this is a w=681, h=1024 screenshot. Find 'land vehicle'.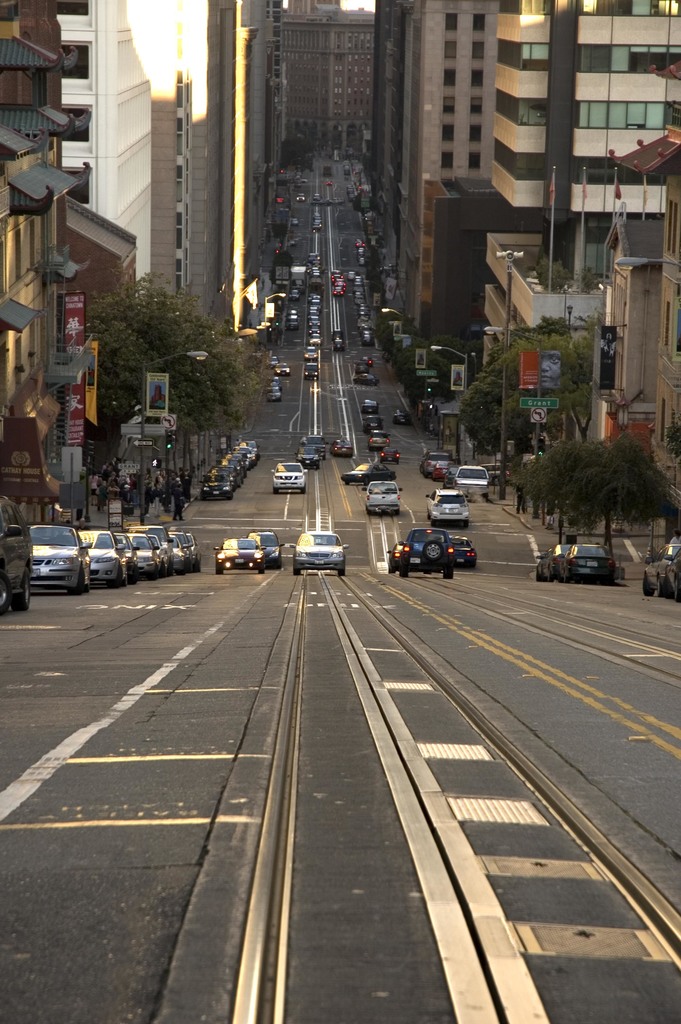
Bounding box: left=433, top=459, right=454, bottom=482.
